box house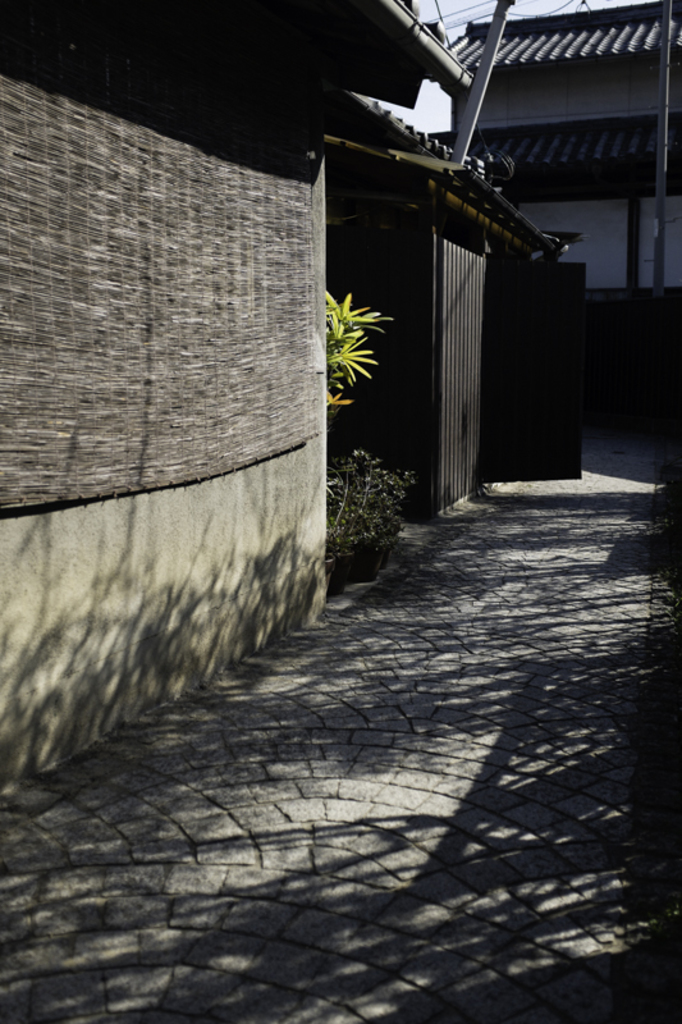
(x1=447, y1=0, x2=681, y2=442)
